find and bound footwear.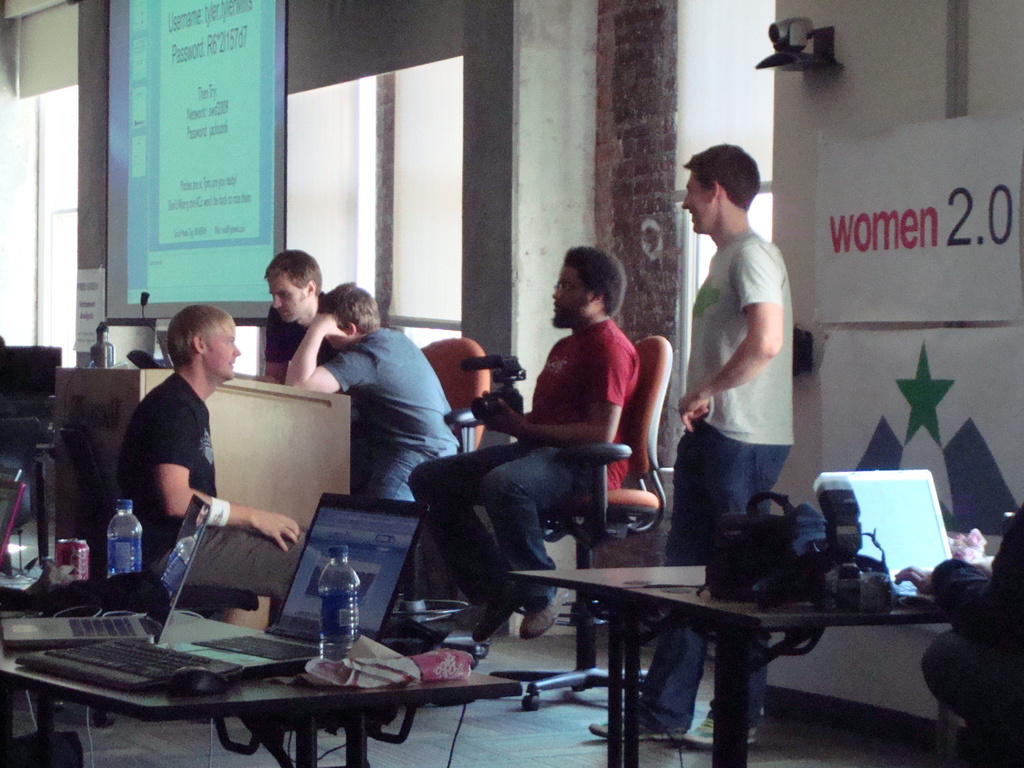
Bound: left=477, top=596, right=536, bottom=643.
